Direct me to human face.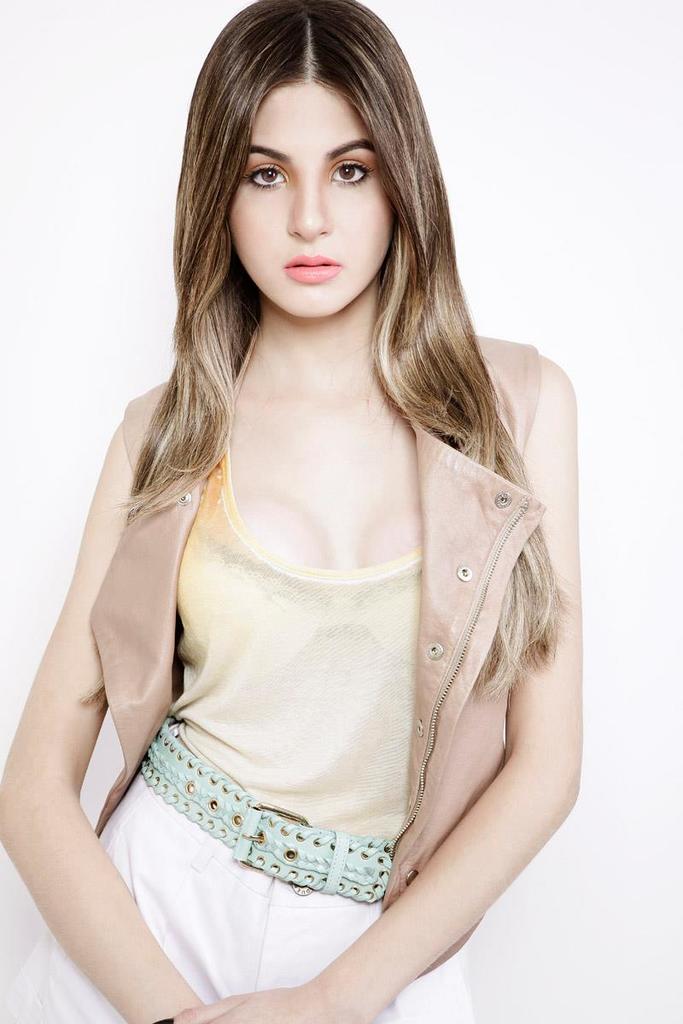
Direction: (x1=216, y1=67, x2=405, y2=308).
